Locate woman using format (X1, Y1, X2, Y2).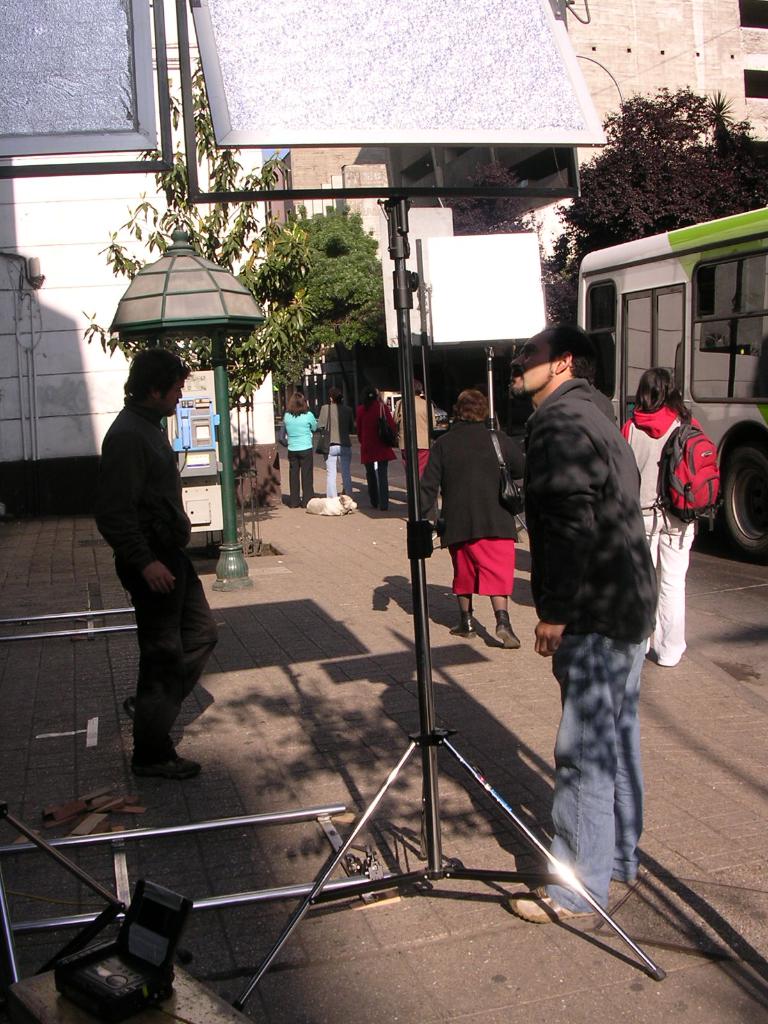
(356, 387, 392, 511).
